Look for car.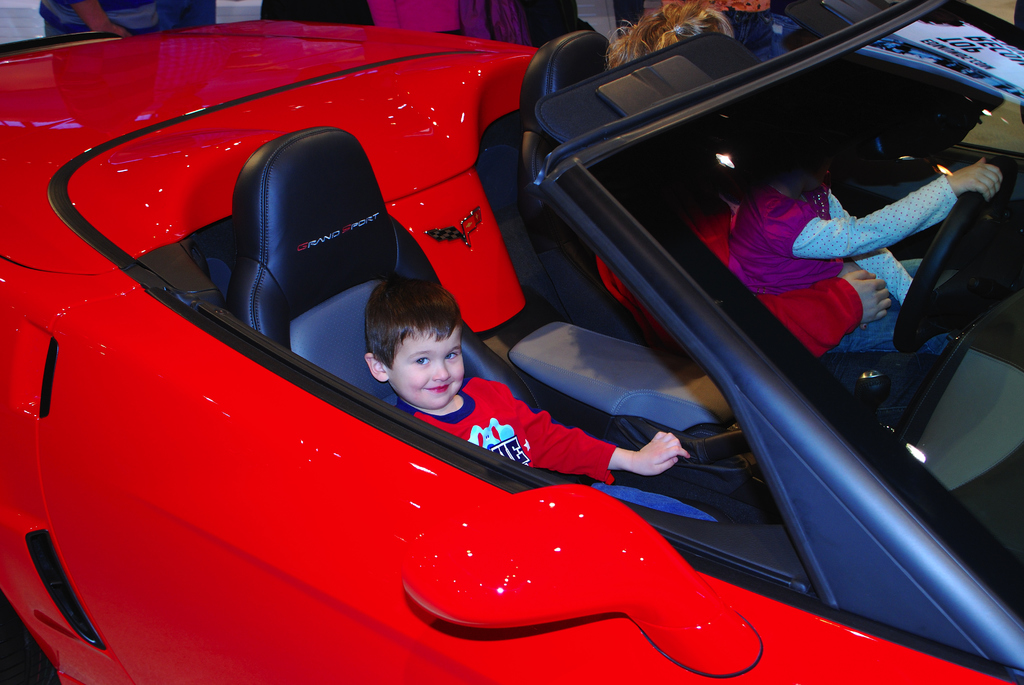
Found: bbox=[33, 17, 917, 684].
